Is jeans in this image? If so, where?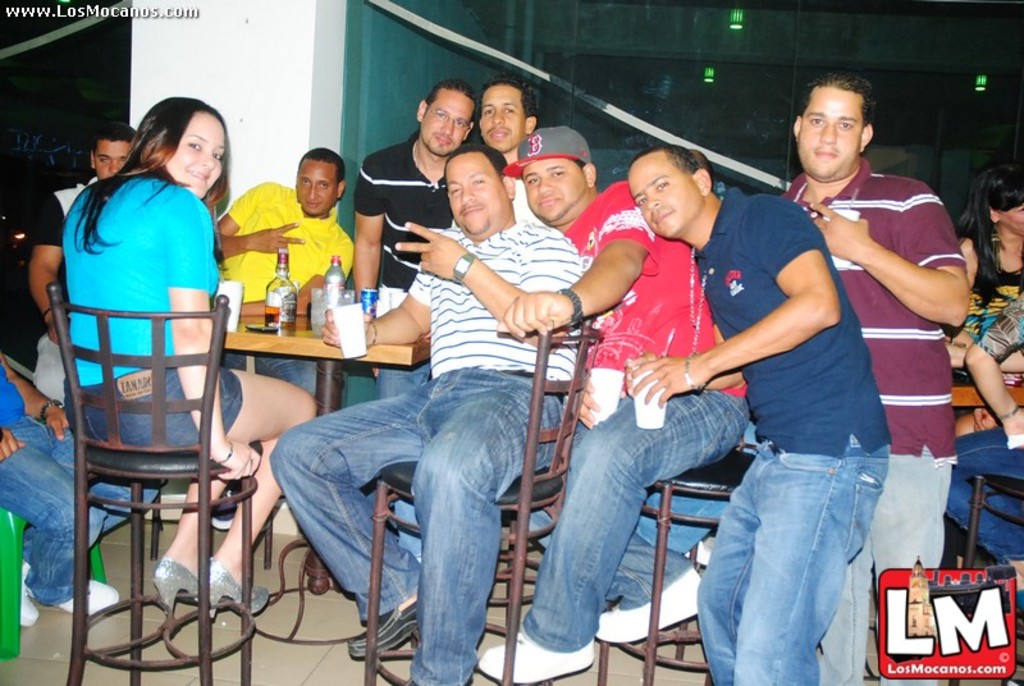
Yes, at Rect(0, 415, 161, 605).
